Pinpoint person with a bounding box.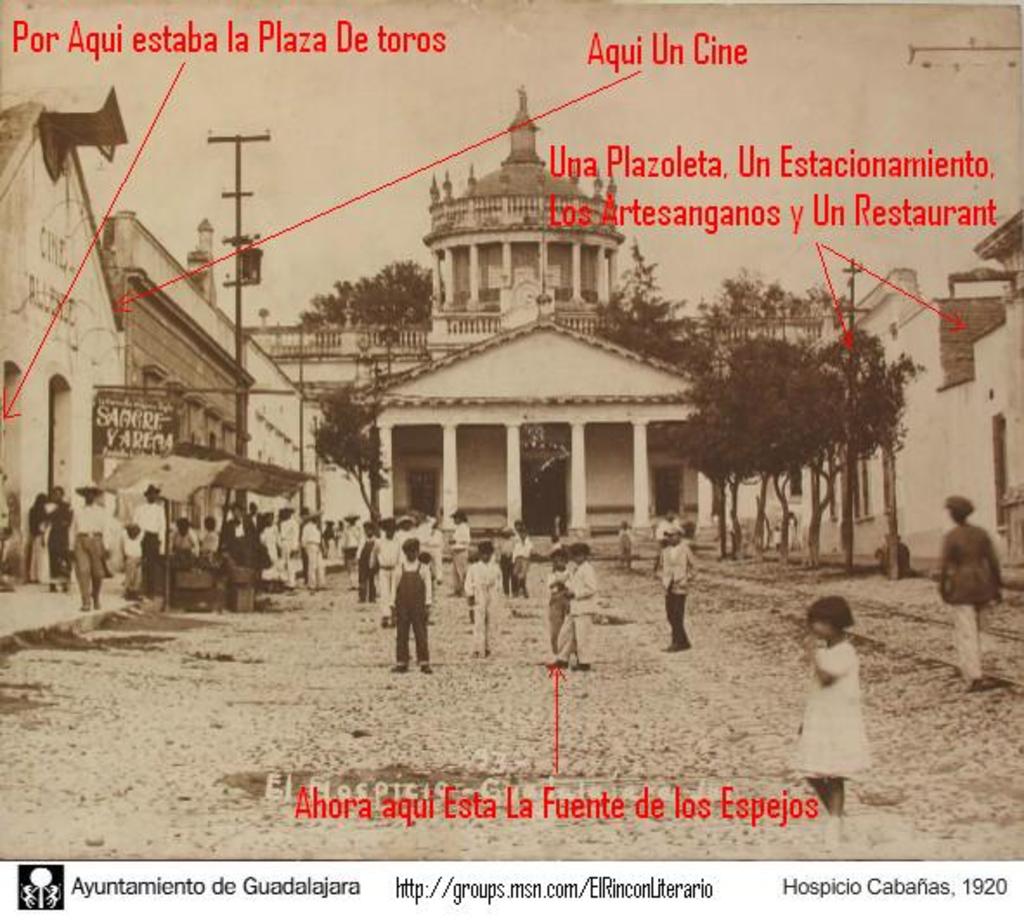
bbox=[461, 537, 506, 655].
